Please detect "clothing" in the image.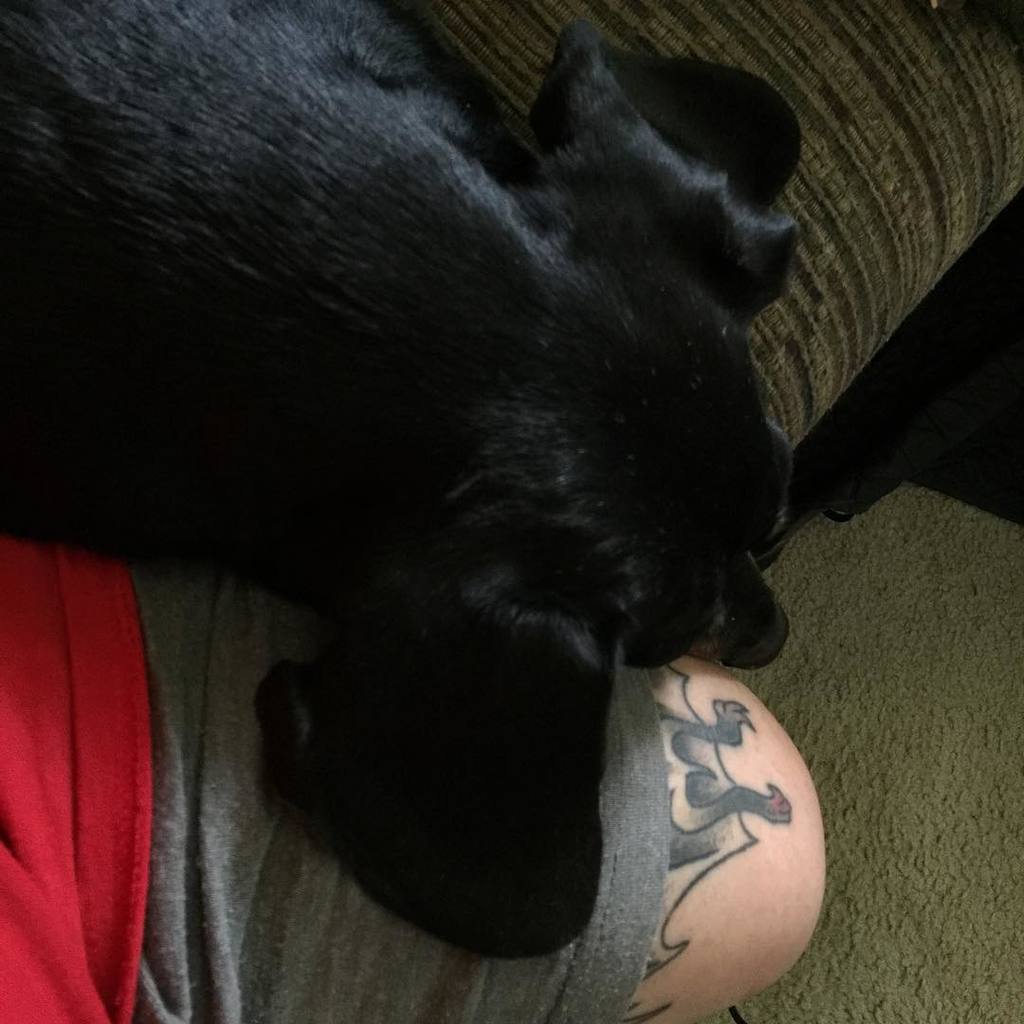
0, 526, 672, 1023.
